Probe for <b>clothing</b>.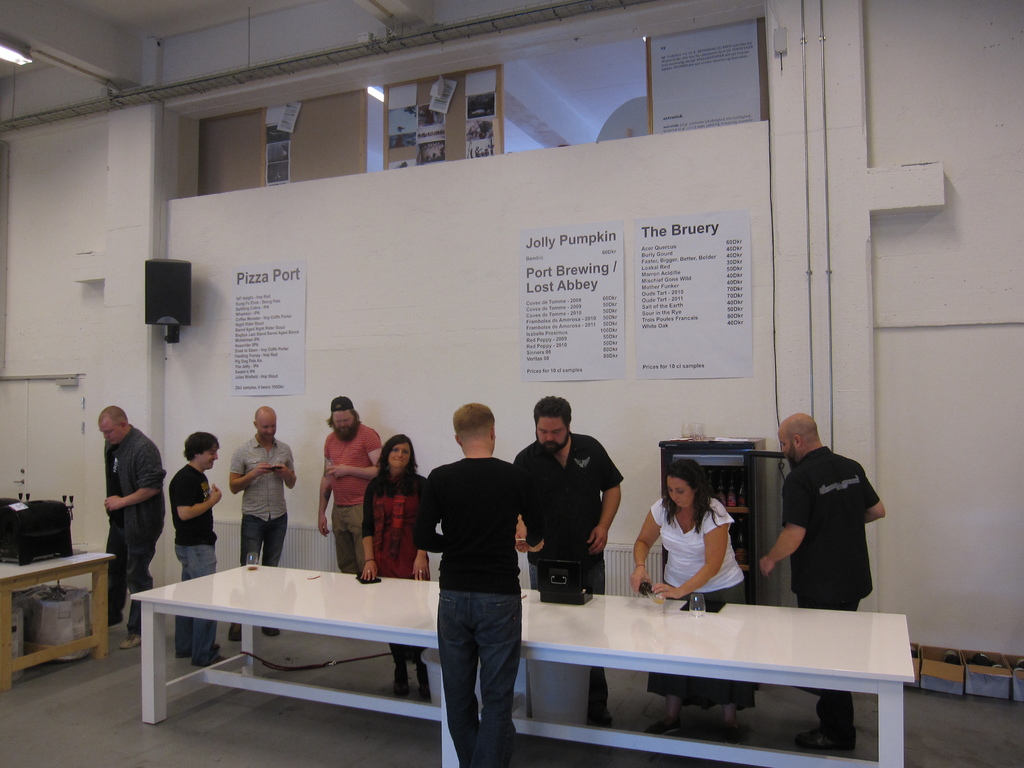
Probe result: left=646, top=492, right=767, bottom=712.
